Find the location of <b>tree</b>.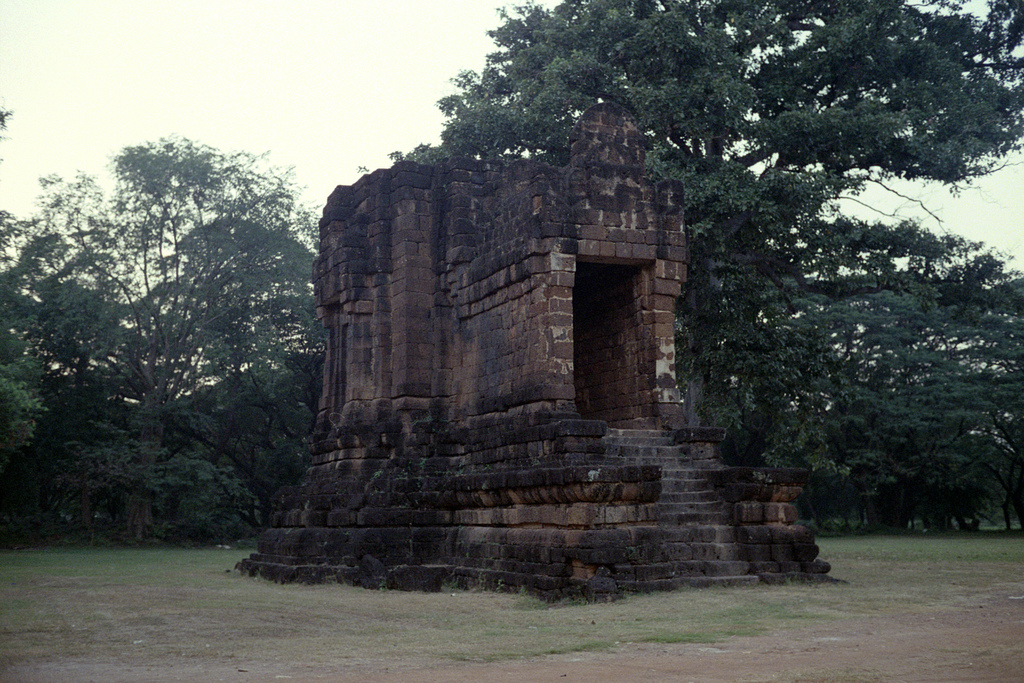
Location: 432:0:1023:379.
